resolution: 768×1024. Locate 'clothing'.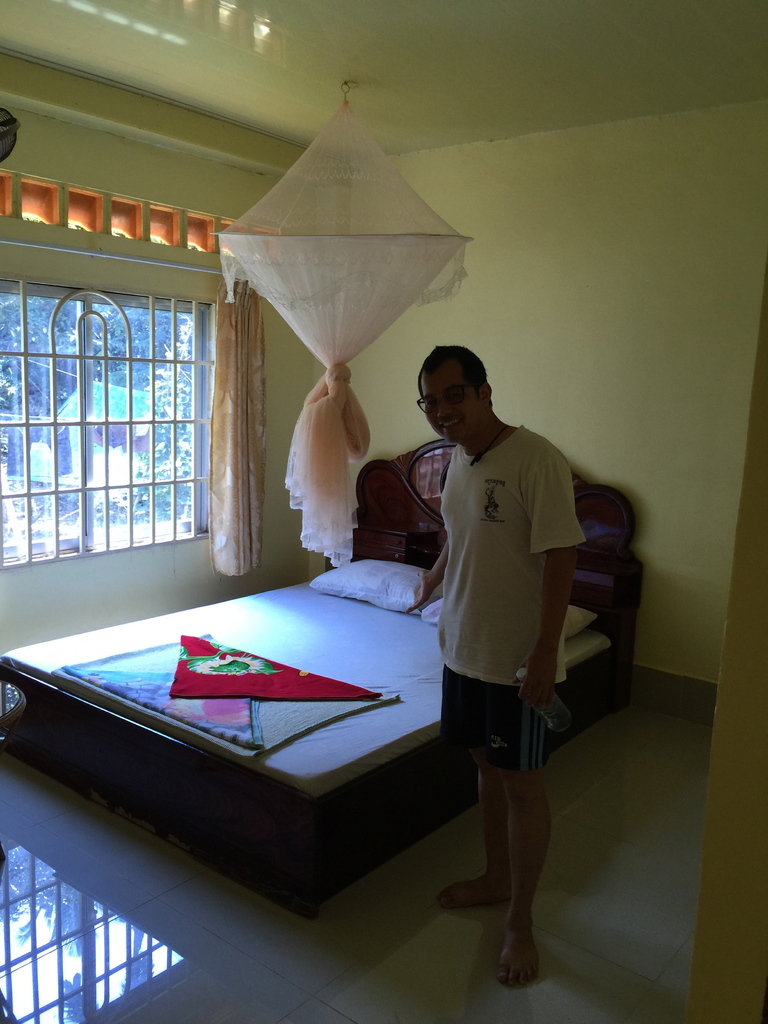
{"left": 435, "top": 418, "right": 584, "bottom": 767}.
